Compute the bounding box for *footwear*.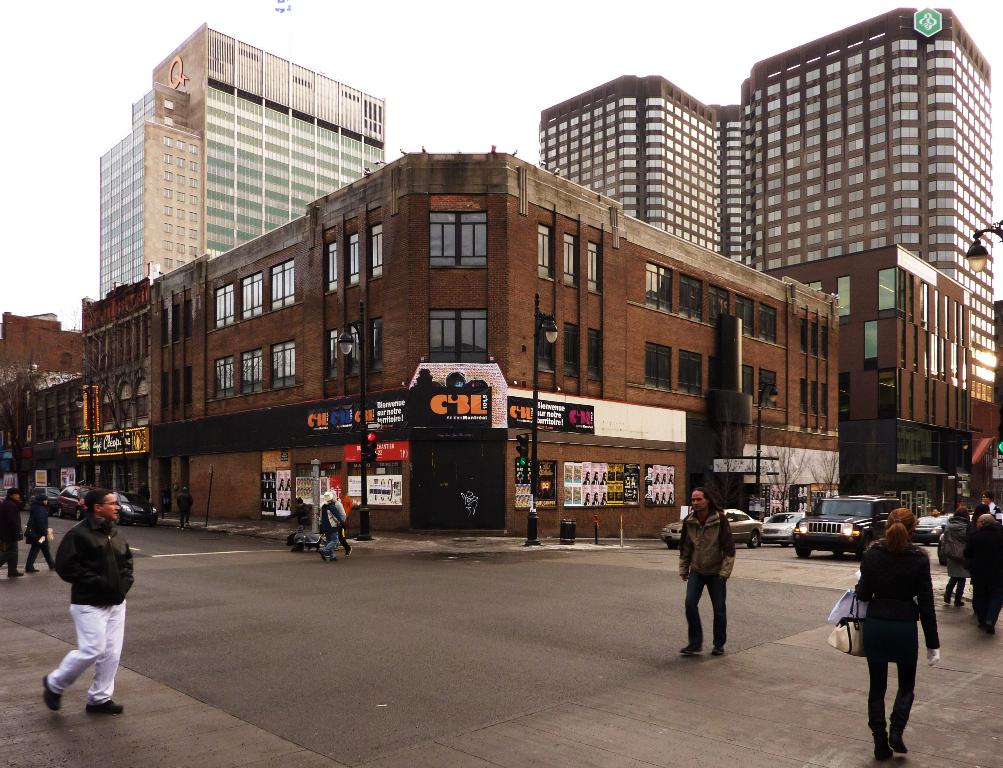
41, 674, 61, 713.
